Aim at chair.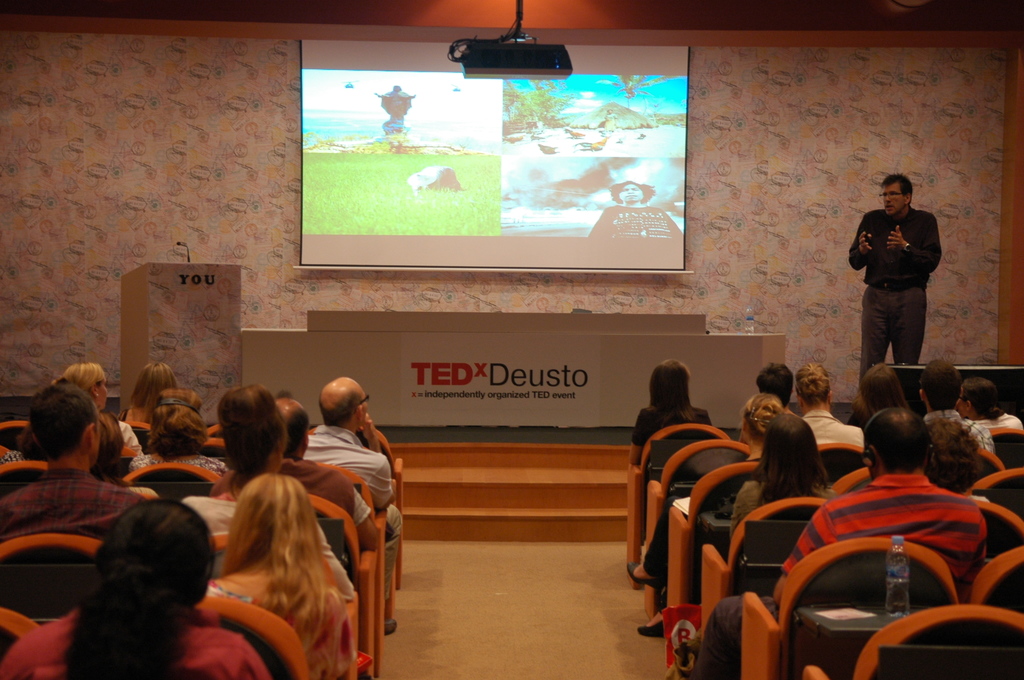
Aimed at x1=979 y1=445 x2=1008 y2=482.
